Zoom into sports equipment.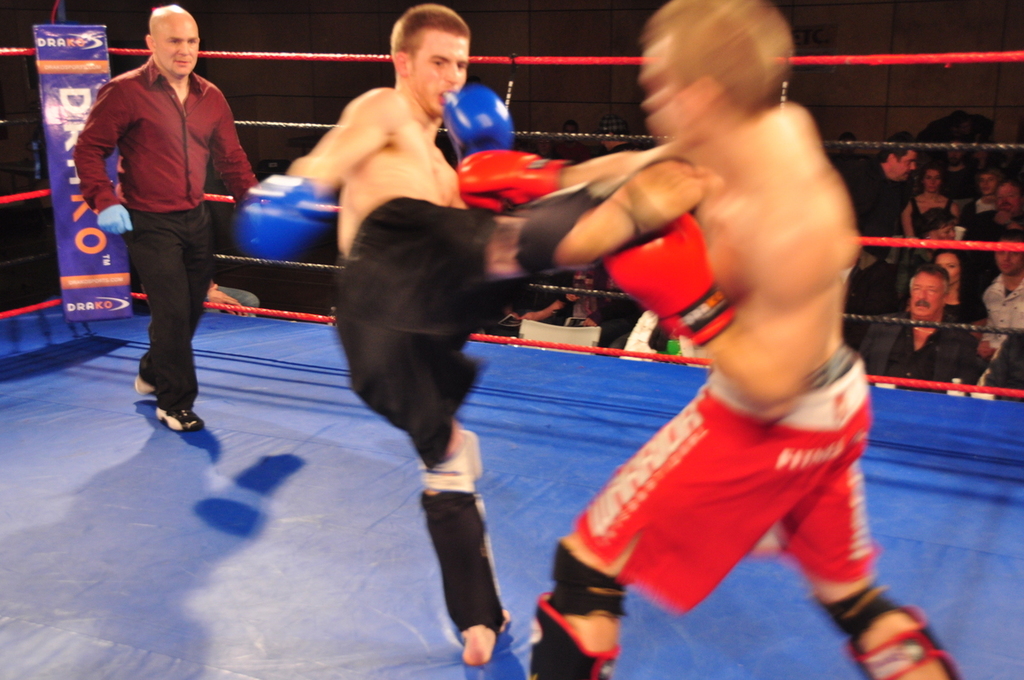
Zoom target: [left=604, top=214, right=738, bottom=349].
